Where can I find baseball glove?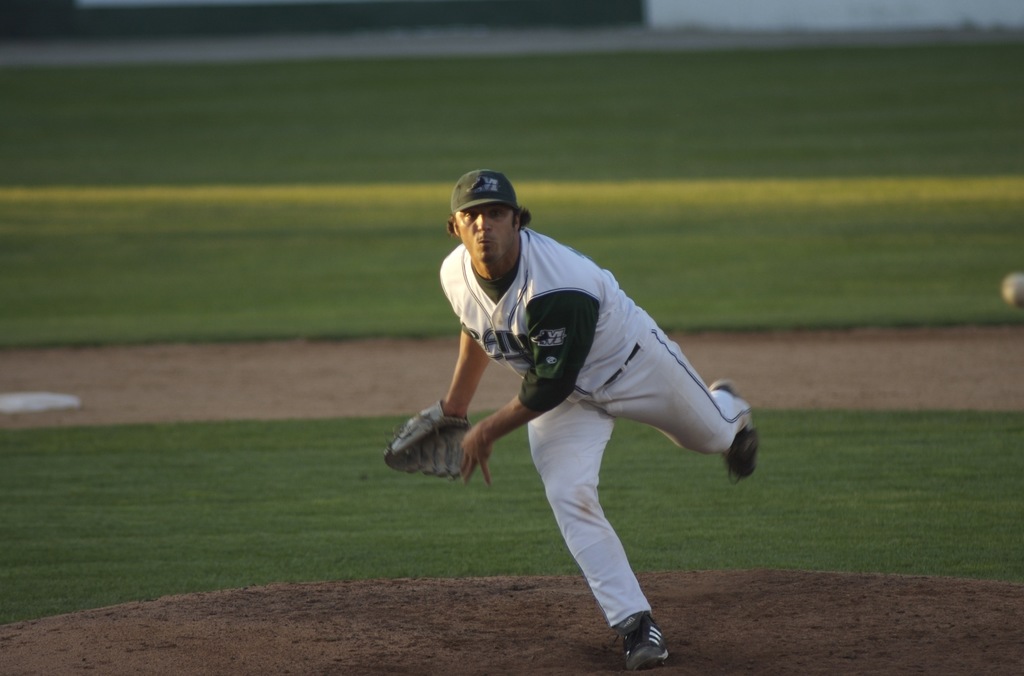
You can find it at pyautogui.locateOnScreen(383, 397, 472, 476).
